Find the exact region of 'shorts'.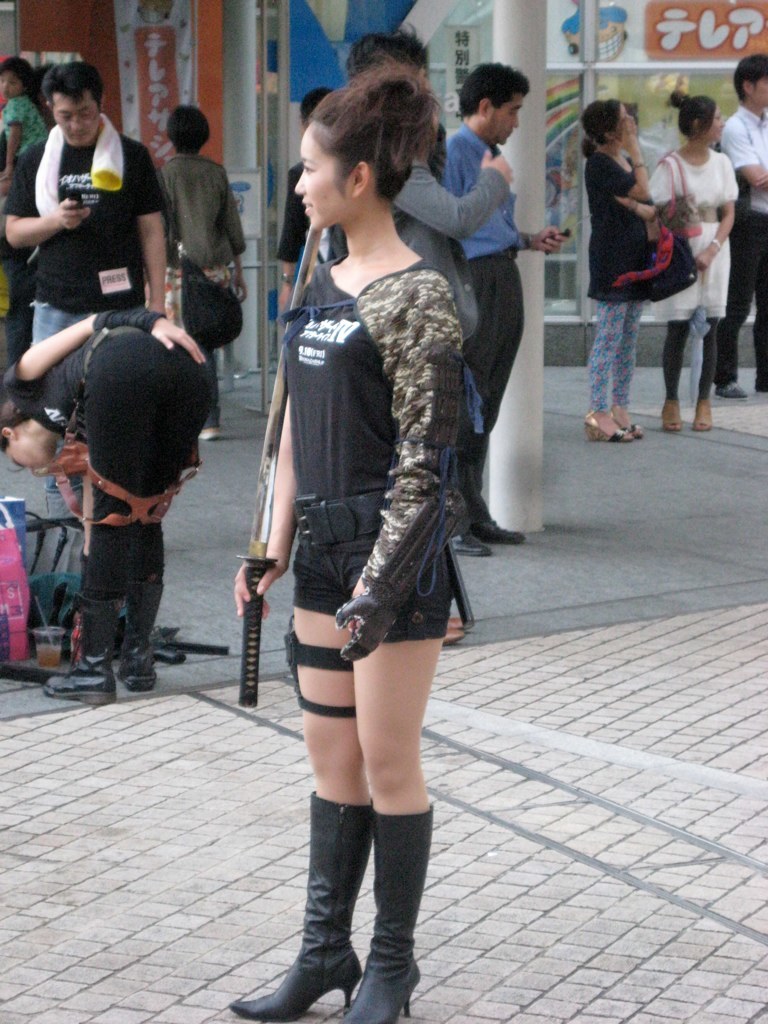
Exact region: crop(139, 259, 225, 327).
